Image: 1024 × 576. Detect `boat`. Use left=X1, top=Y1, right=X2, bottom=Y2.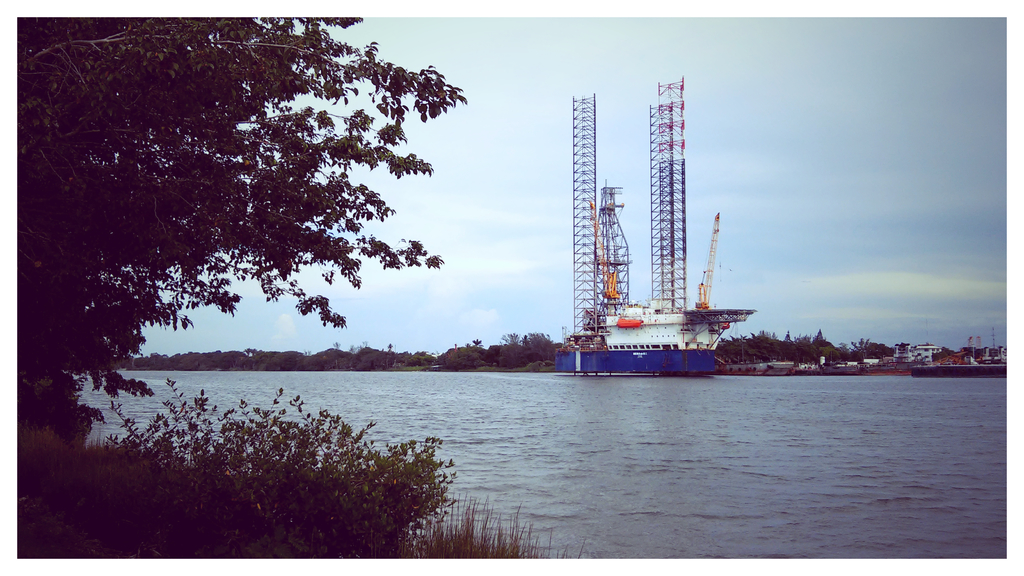
left=908, top=356, right=1000, bottom=387.
